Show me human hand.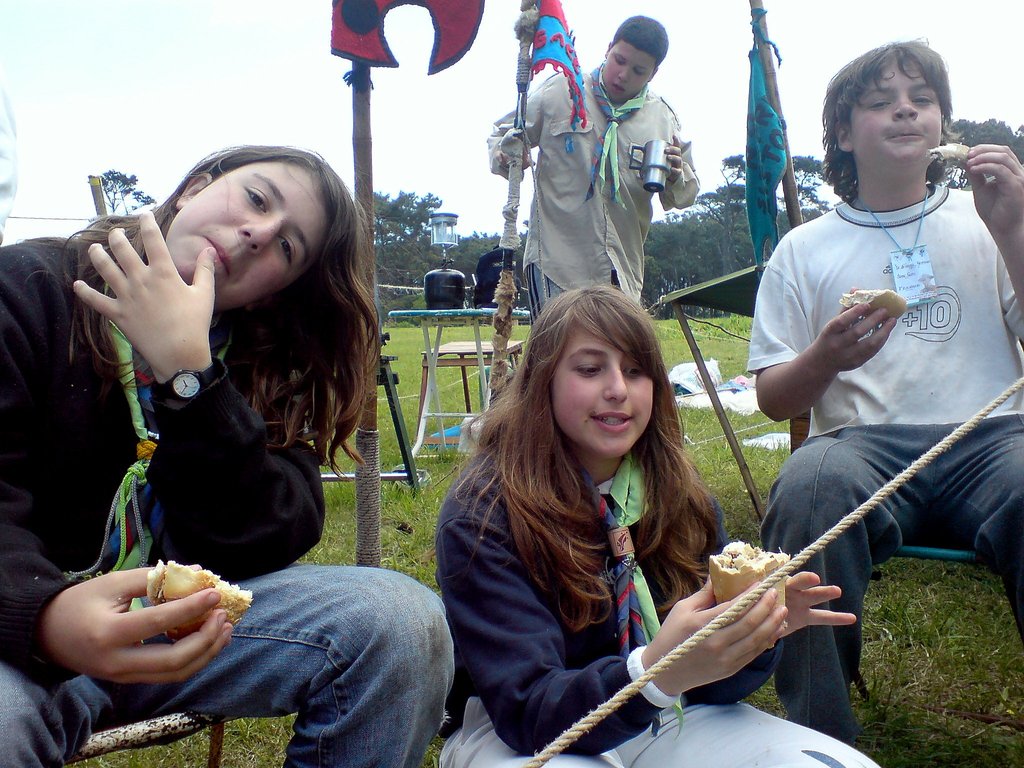
human hand is here: locate(660, 130, 684, 187).
